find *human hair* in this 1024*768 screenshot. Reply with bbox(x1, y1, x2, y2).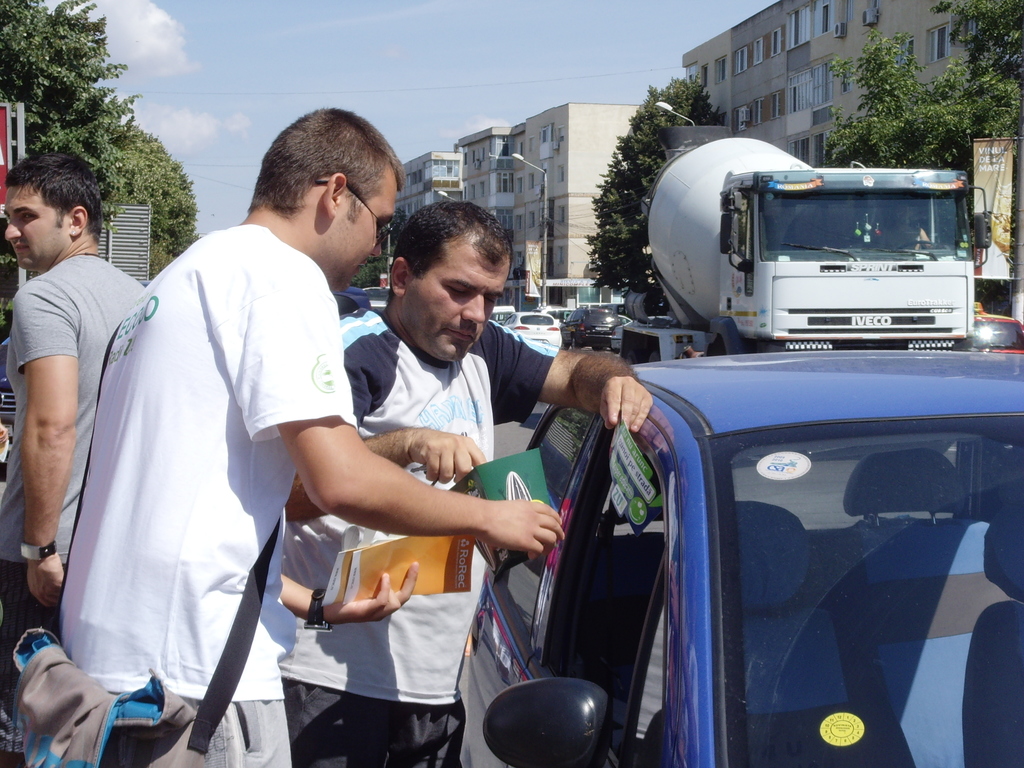
bbox(247, 103, 408, 214).
